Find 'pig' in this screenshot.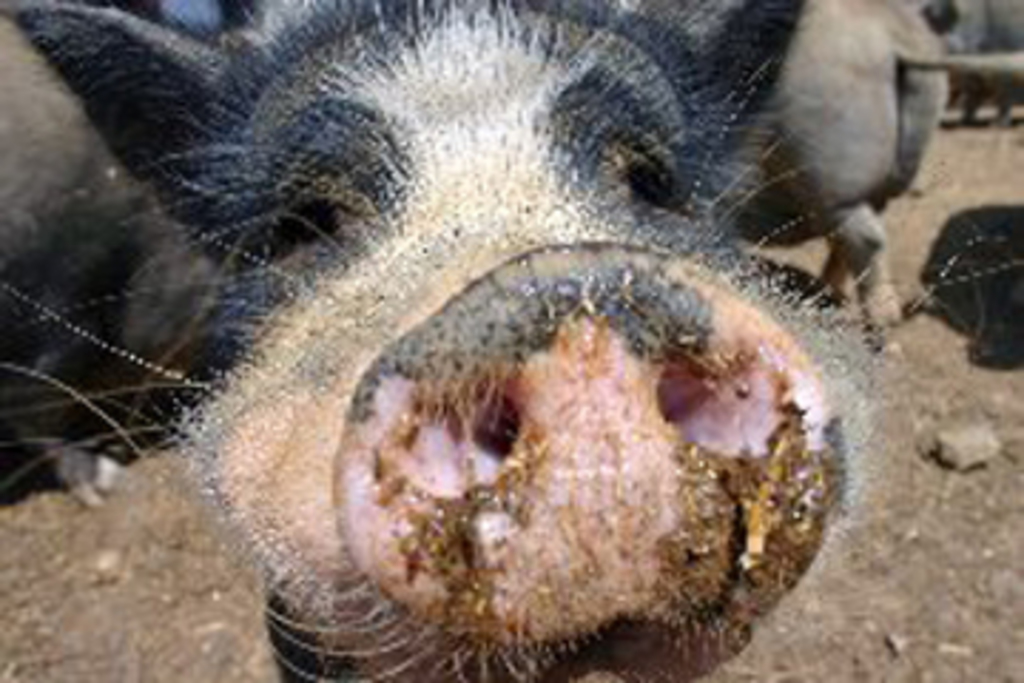
The bounding box for 'pig' is <box>623,0,1021,344</box>.
